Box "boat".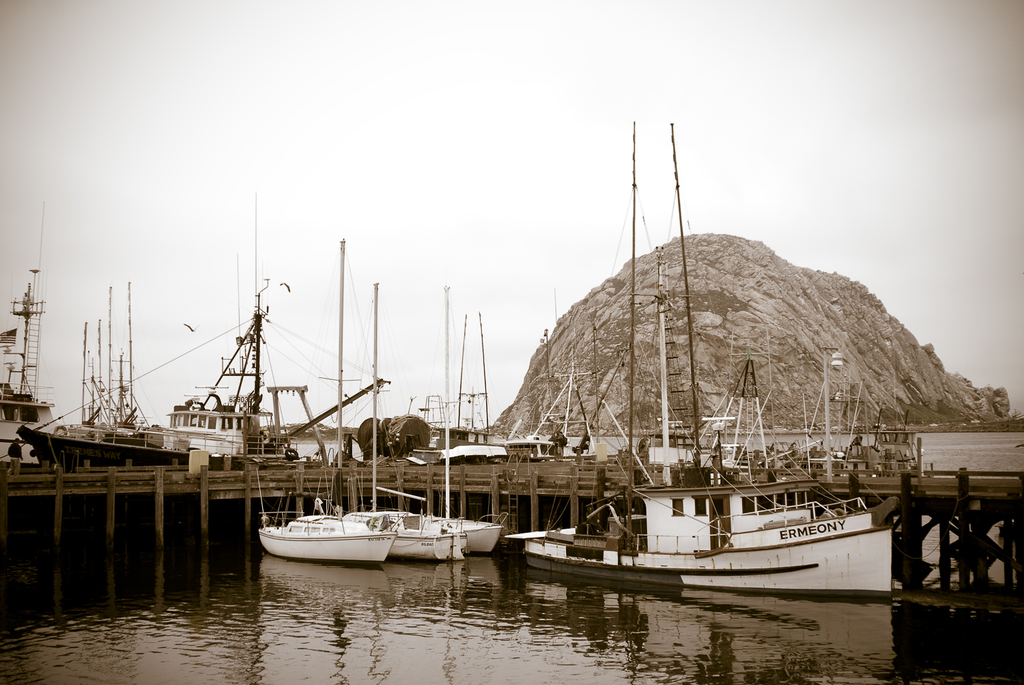
l=442, t=504, r=509, b=561.
